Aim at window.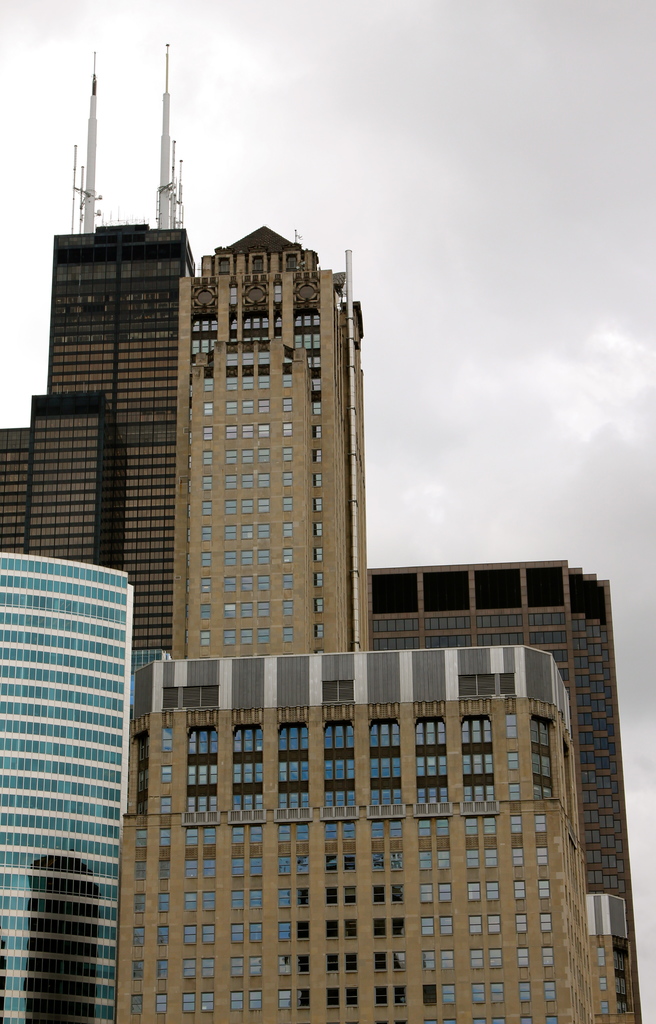
Aimed at (375,986,385,1004).
